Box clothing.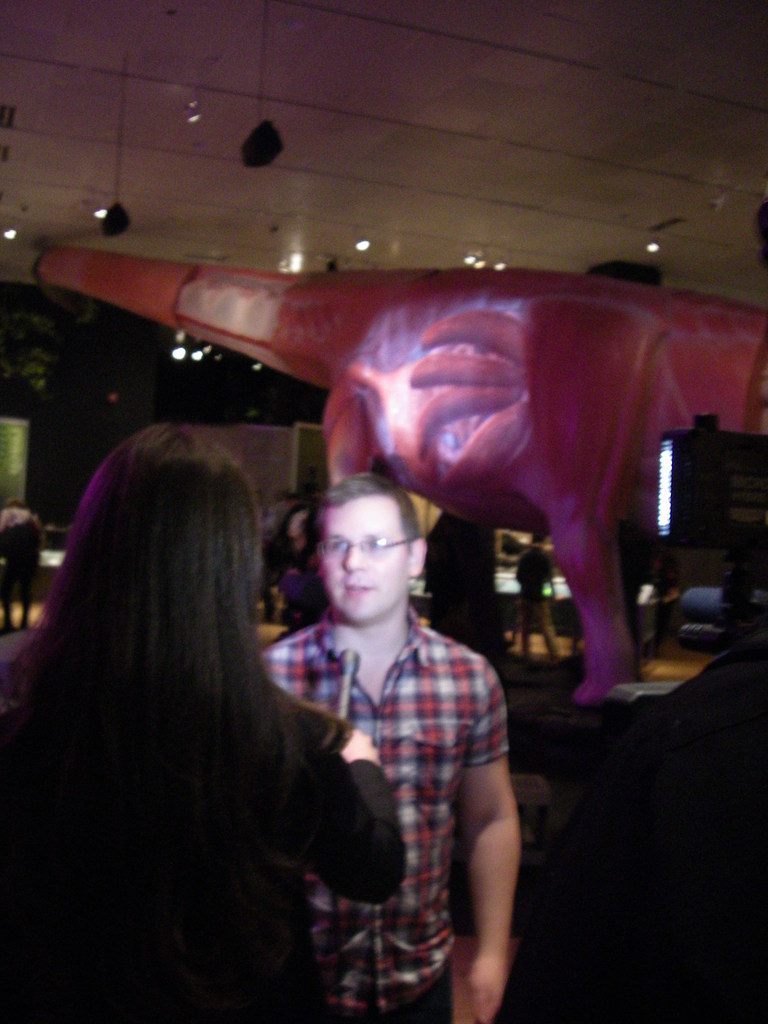
(x1=0, y1=628, x2=410, y2=1023).
